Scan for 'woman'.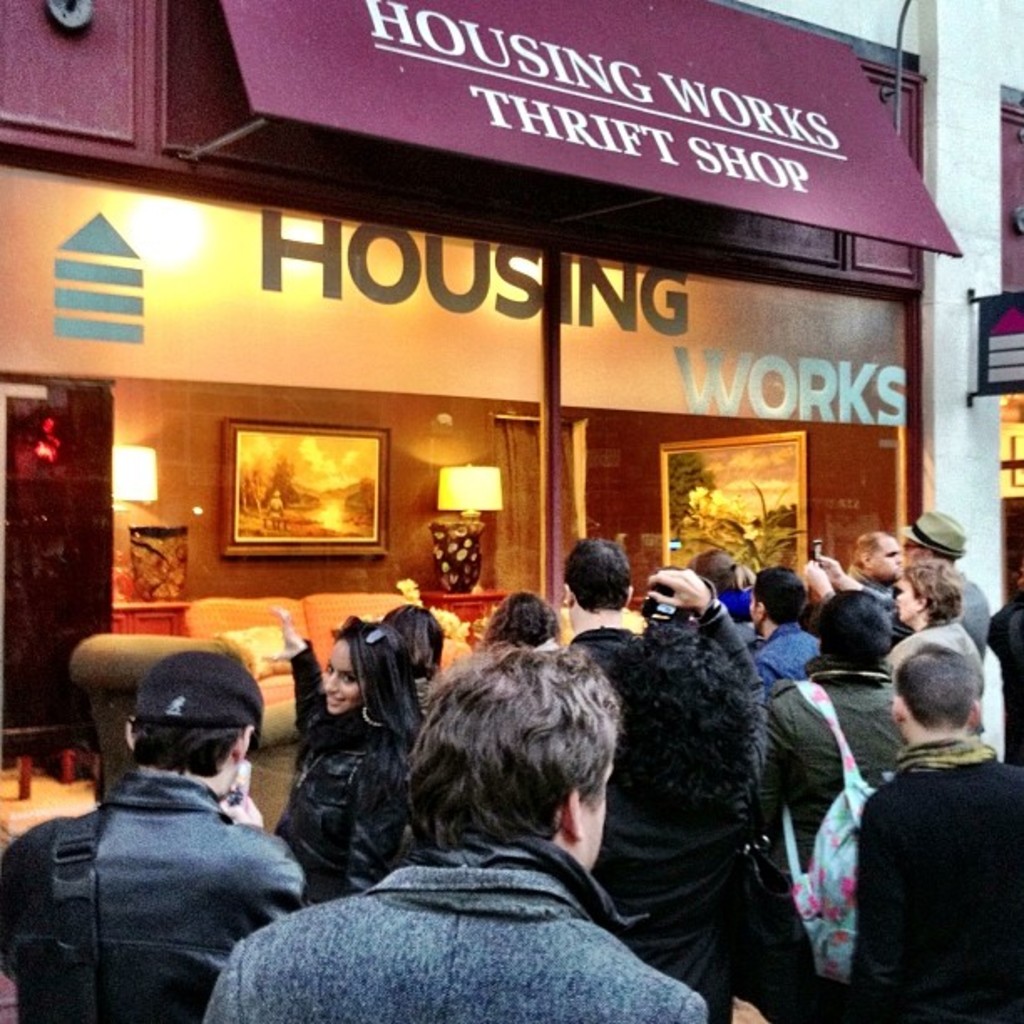
Scan result: (271, 606, 415, 939).
